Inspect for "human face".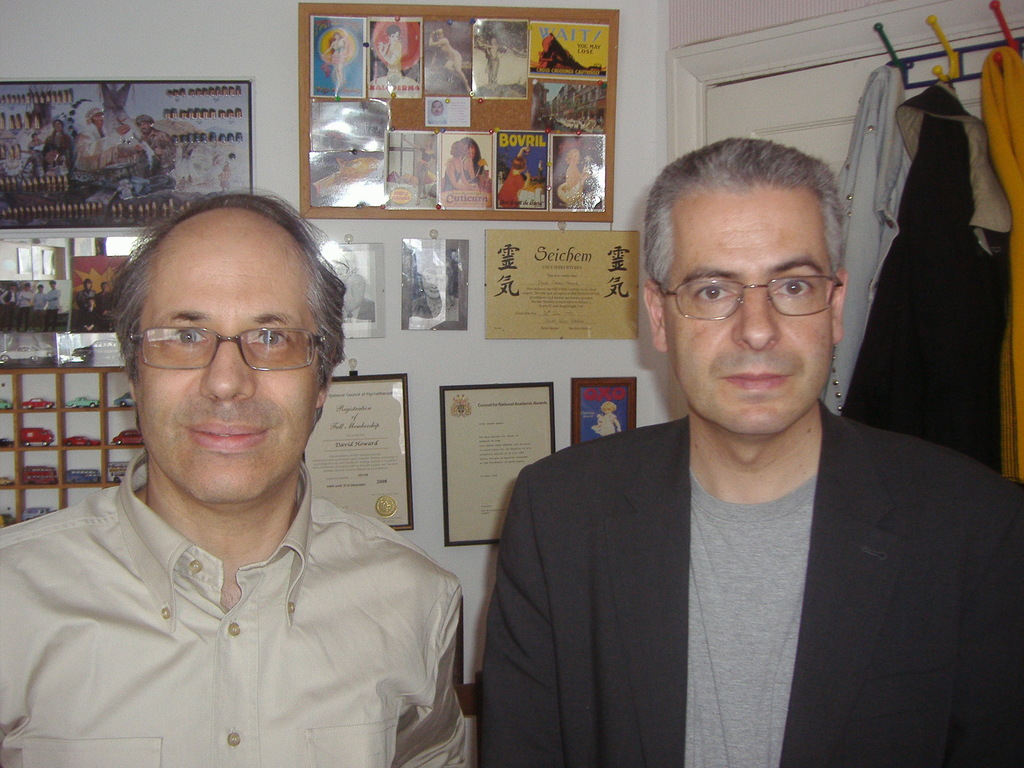
Inspection: [654,177,836,436].
